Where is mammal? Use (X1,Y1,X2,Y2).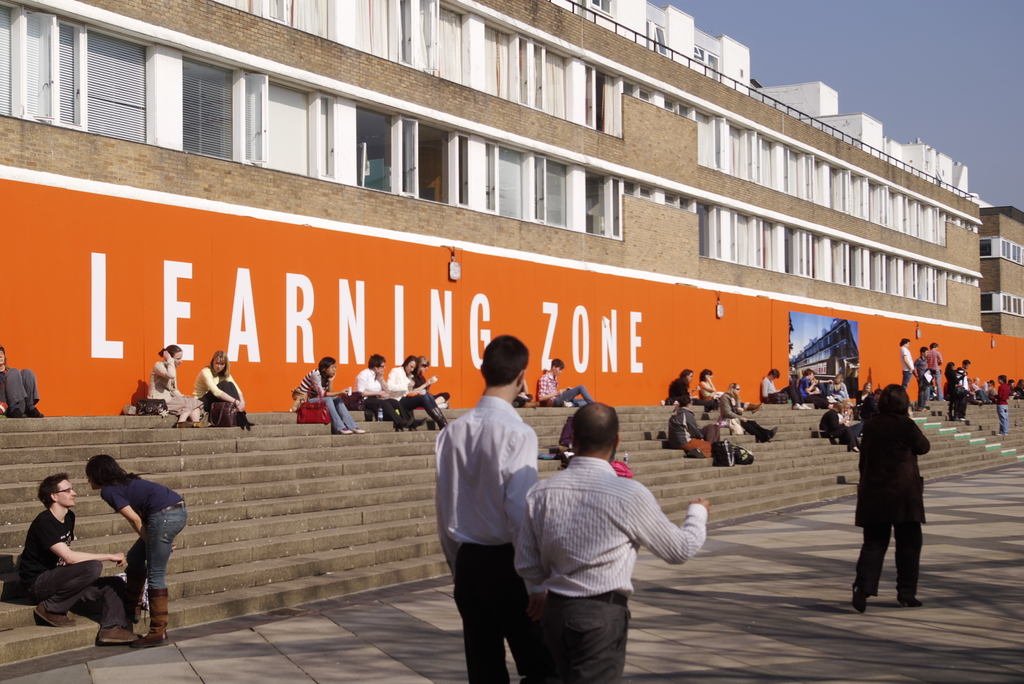
(515,397,707,683).
